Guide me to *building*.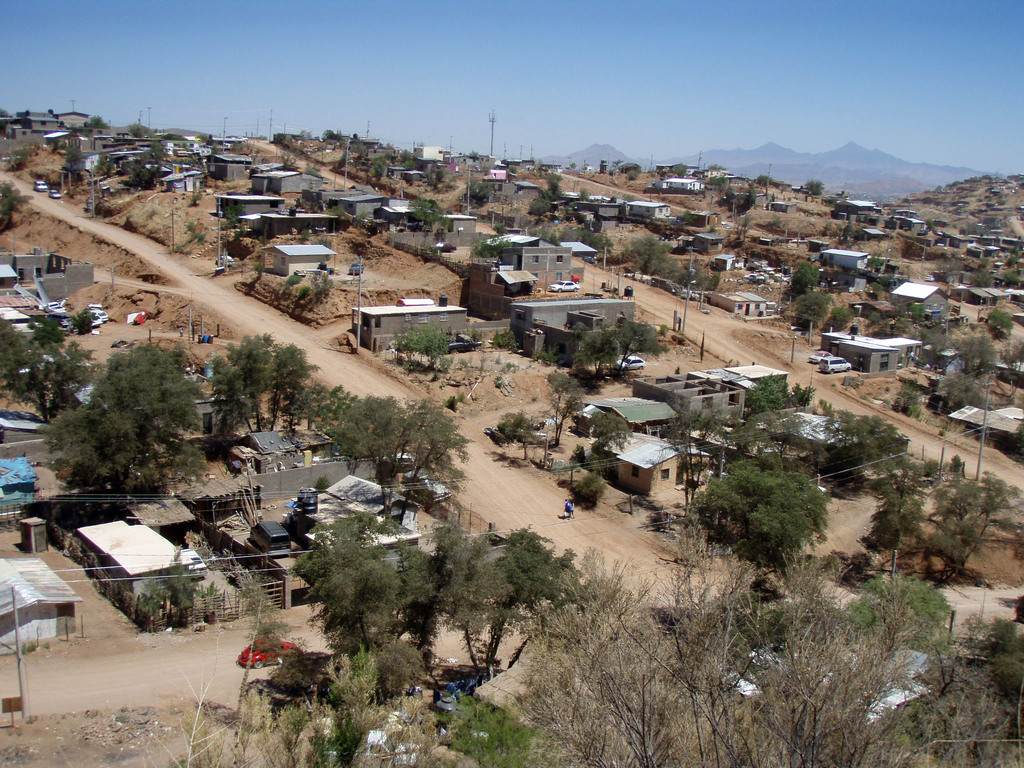
Guidance: (x1=510, y1=298, x2=637, y2=367).
